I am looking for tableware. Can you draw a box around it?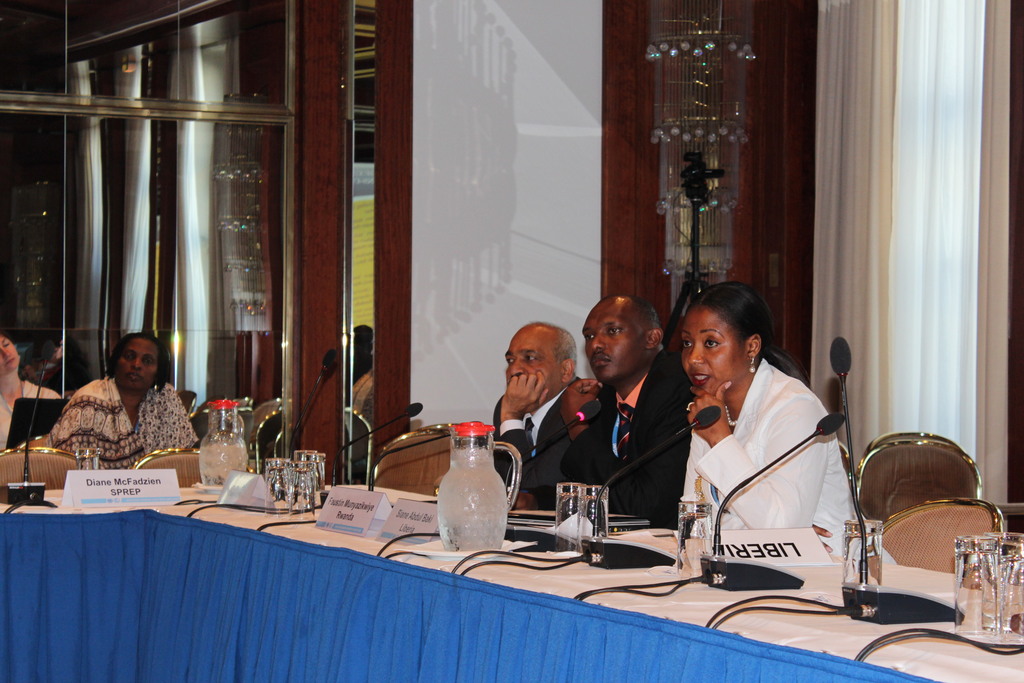
Sure, the bounding box is (982, 531, 1023, 644).
